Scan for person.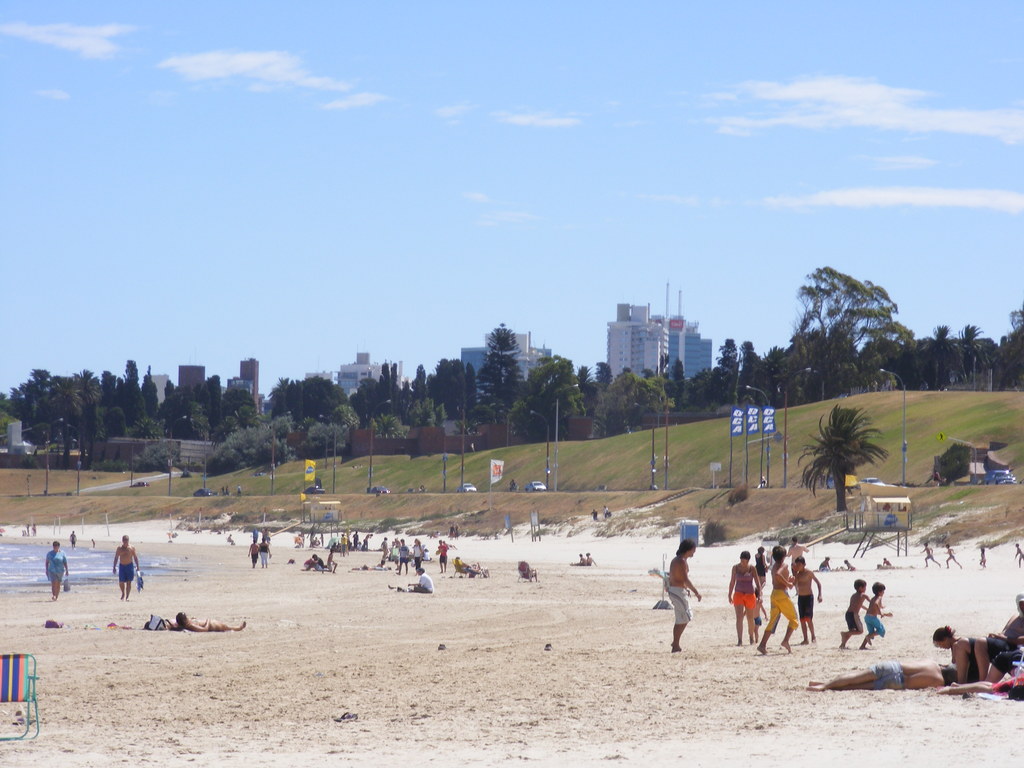
Scan result: (348, 562, 382, 571).
